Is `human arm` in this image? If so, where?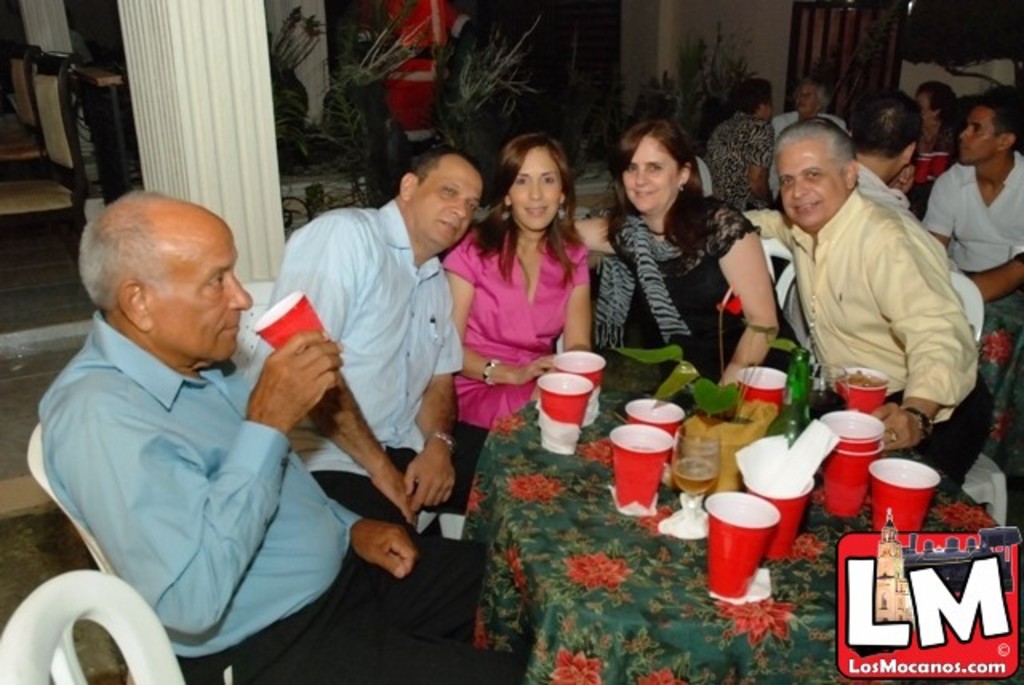
Yes, at 334:490:451:599.
